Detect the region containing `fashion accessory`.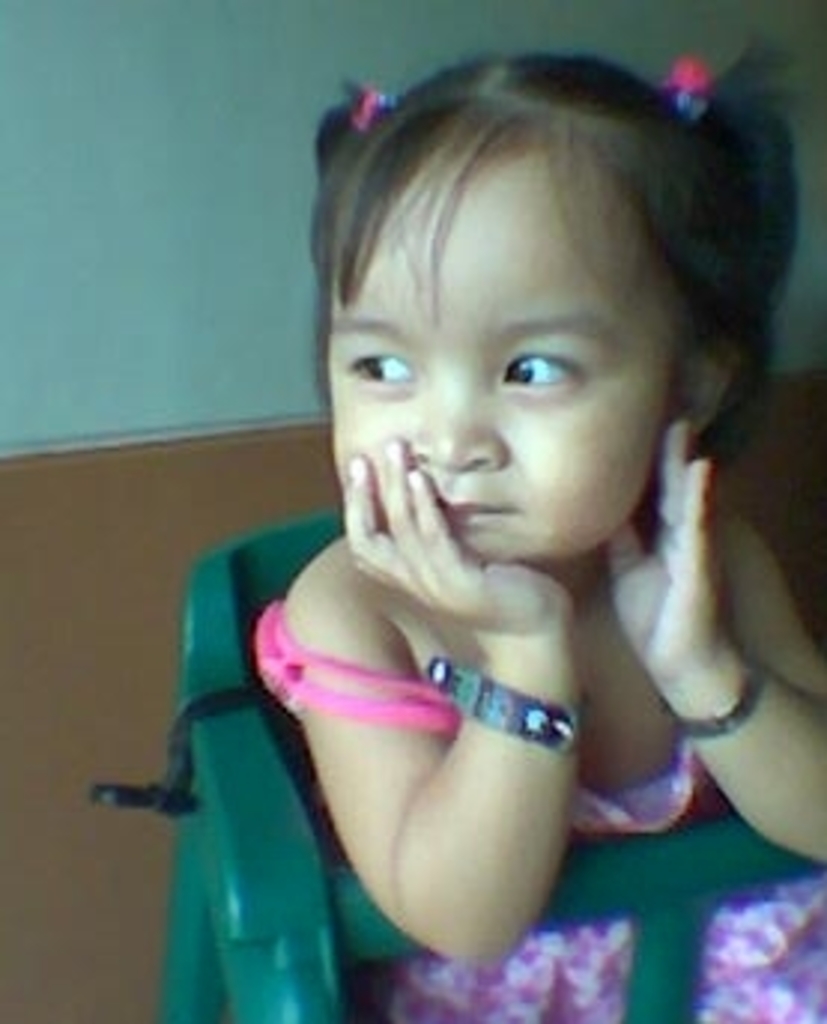
{"left": 660, "top": 63, "right": 705, "bottom": 116}.
